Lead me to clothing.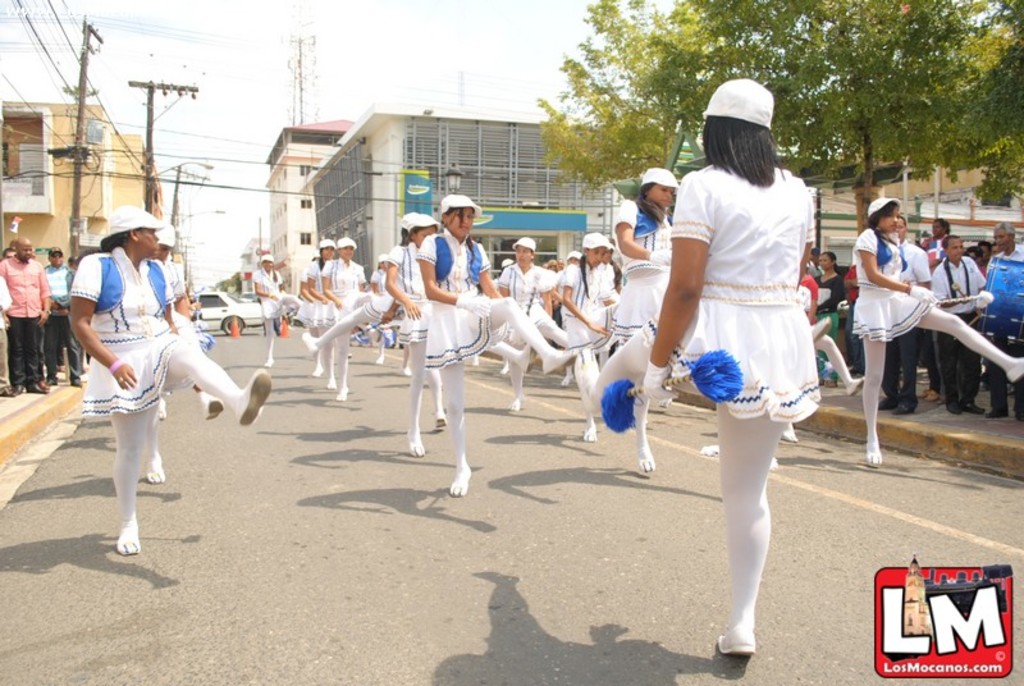
Lead to <region>0, 257, 58, 316</region>.
